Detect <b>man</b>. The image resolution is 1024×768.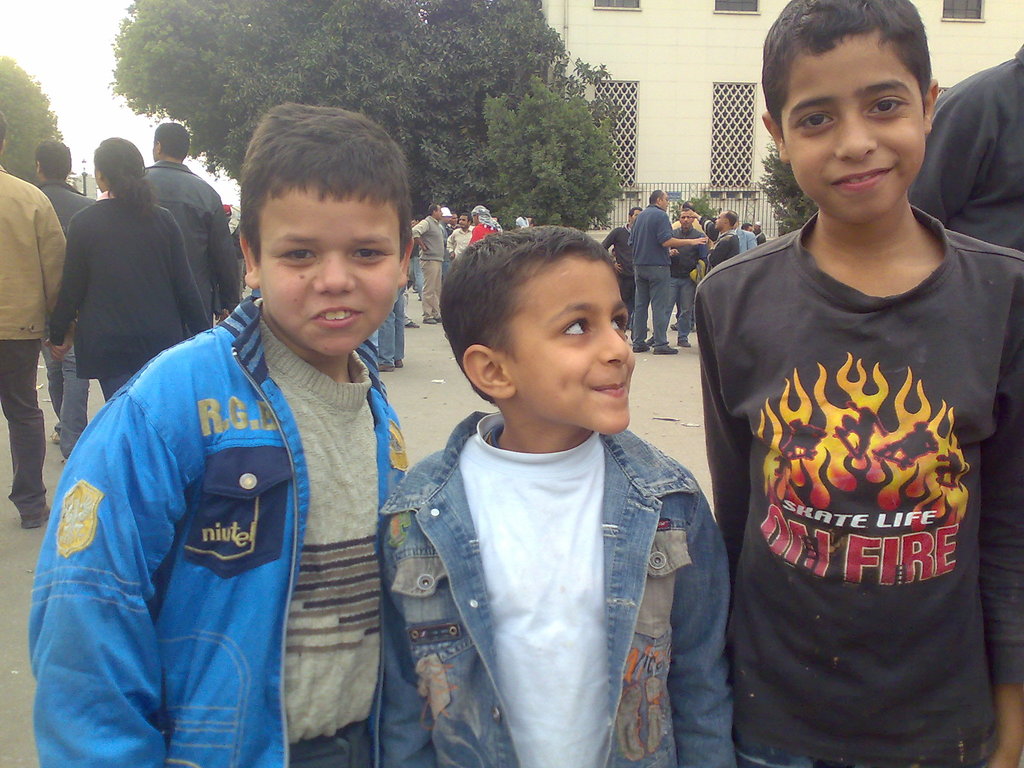
<region>447, 218, 472, 259</region>.
